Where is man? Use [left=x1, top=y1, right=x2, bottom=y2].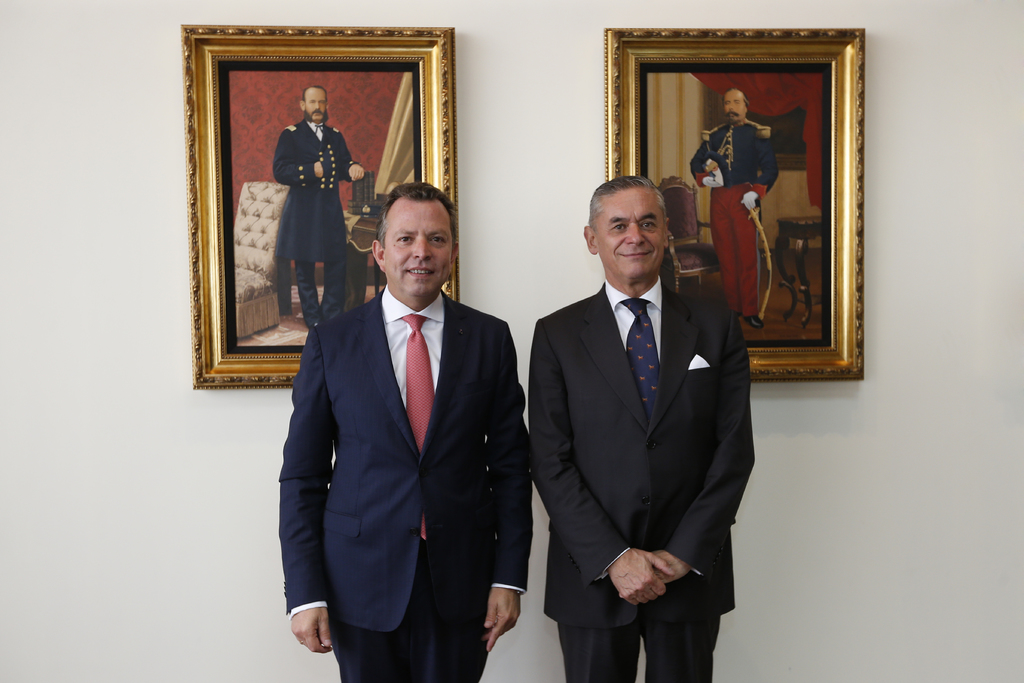
[left=271, top=181, right=534, bottom=682].
